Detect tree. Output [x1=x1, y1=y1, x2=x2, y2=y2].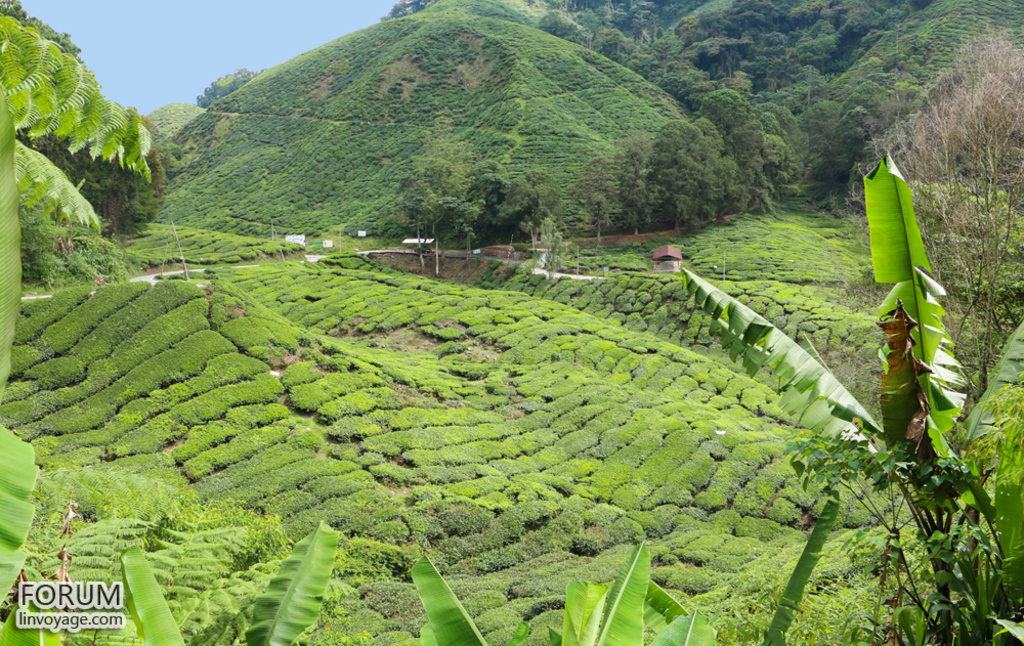
[x1=664, y1=142, x2=1023, y2=645].
